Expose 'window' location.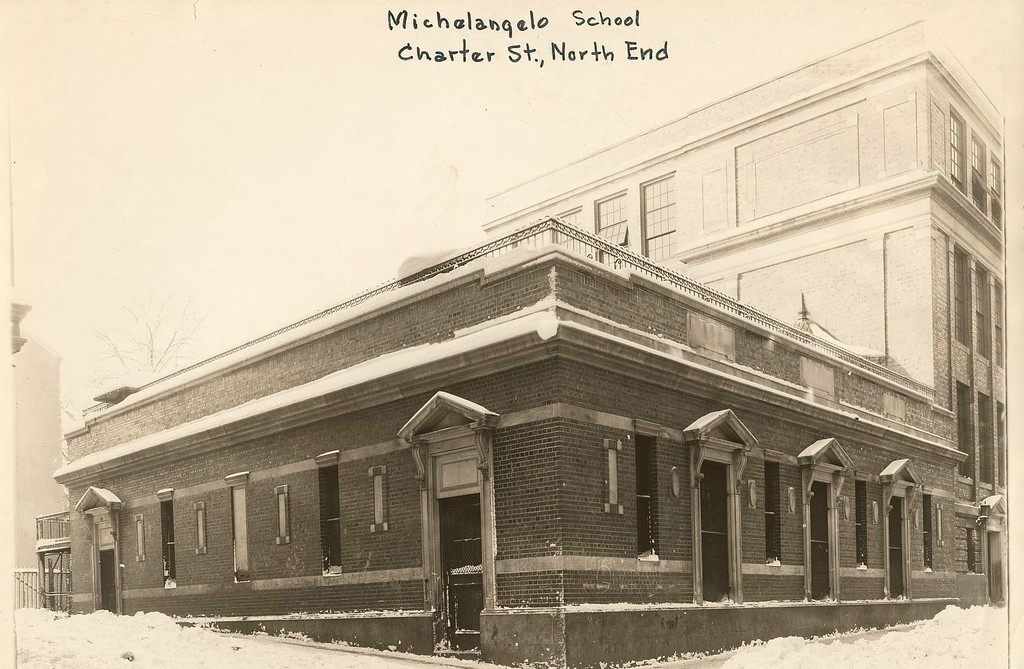
Exposed at {"x1": 944, "y1": 102, "x2": 969, "y2": 200}.
